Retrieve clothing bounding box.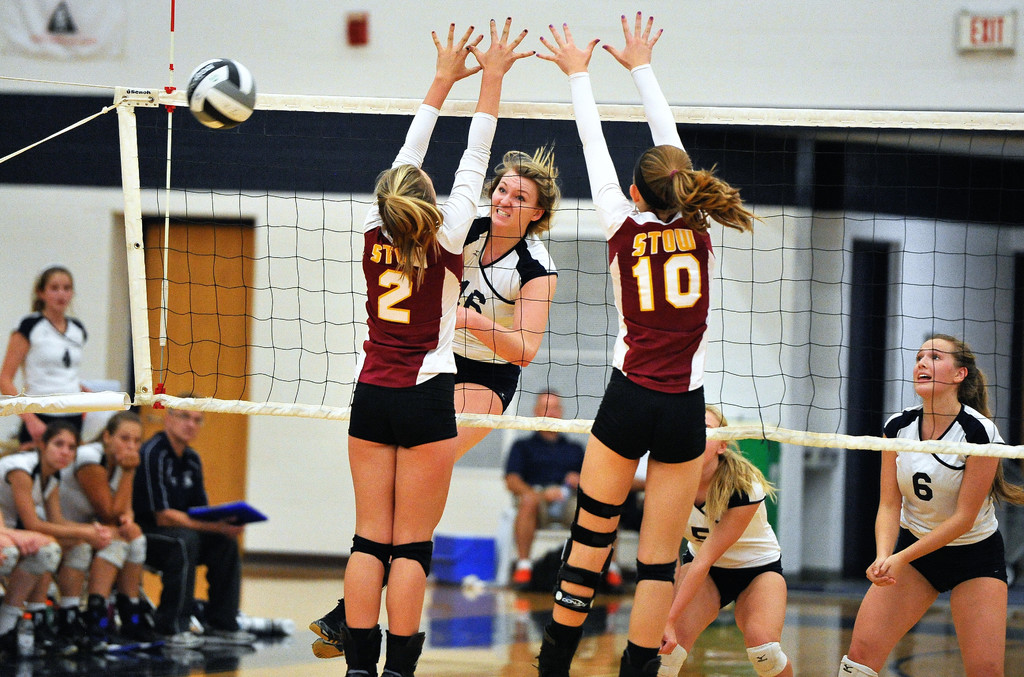
Bounding box: (682, 453, 788, 606).
